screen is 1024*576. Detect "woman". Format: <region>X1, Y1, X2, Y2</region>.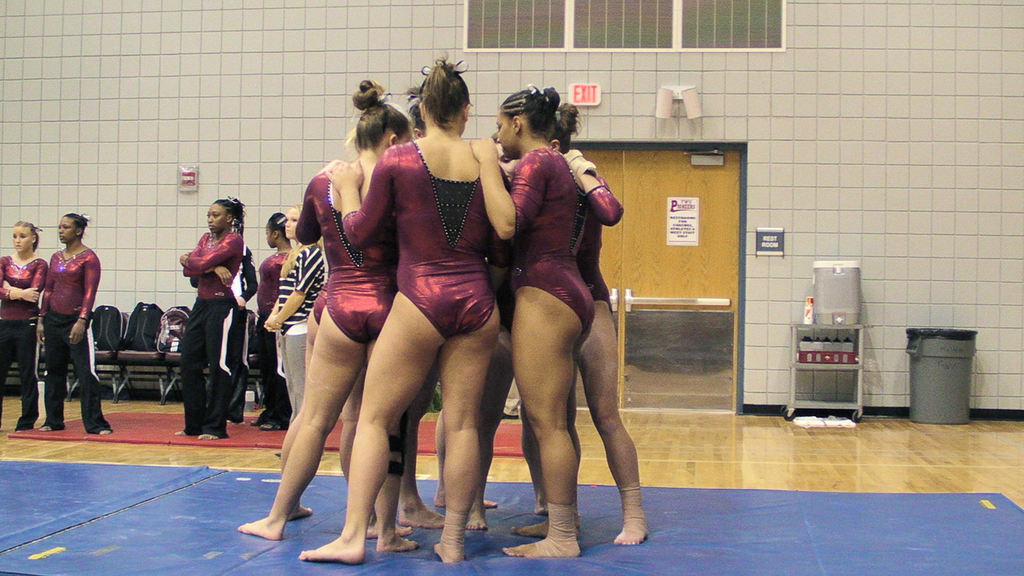
<region>262, 209, 323, 406</region>.
